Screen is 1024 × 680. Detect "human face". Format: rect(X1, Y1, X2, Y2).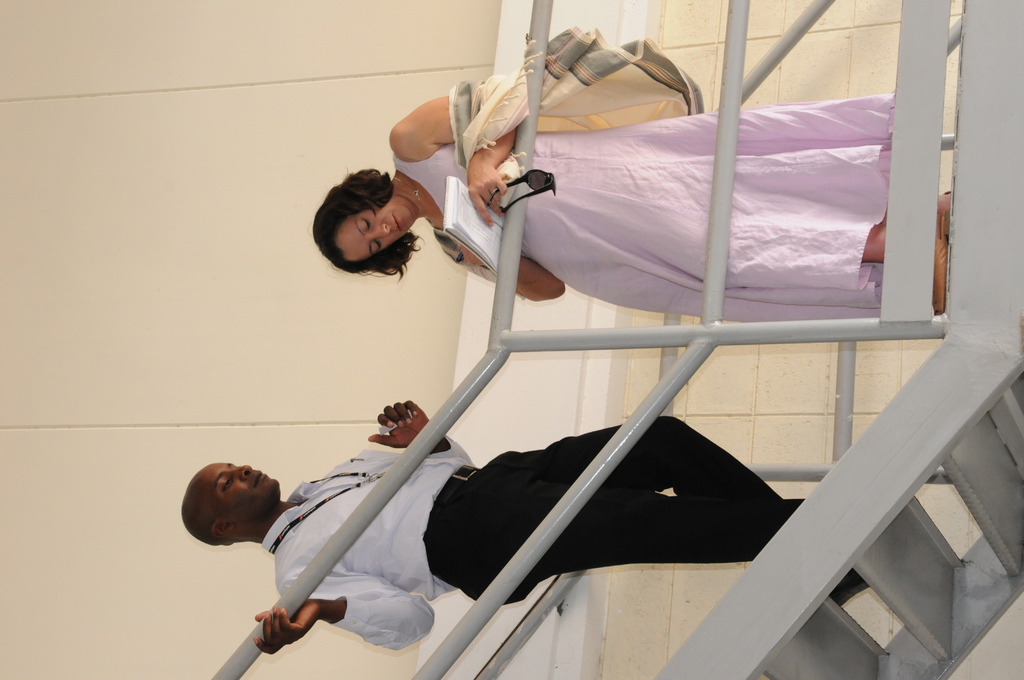
rect(338, 204, 399, 259).
